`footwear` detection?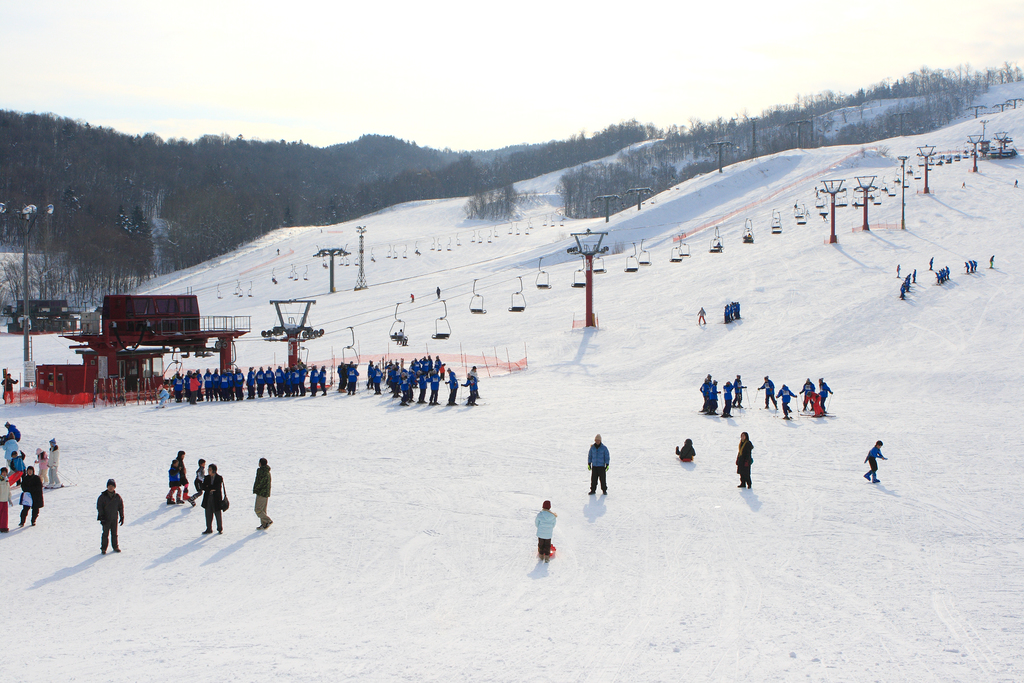
(168, 498, 174, 502)
